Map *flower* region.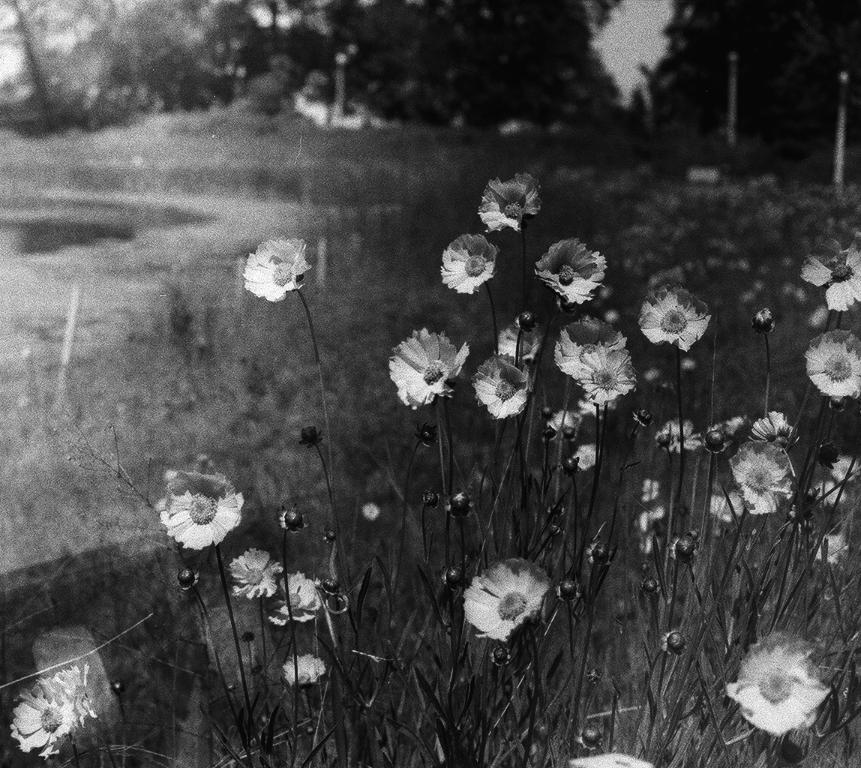
Mapped to [799,235,860,314].
